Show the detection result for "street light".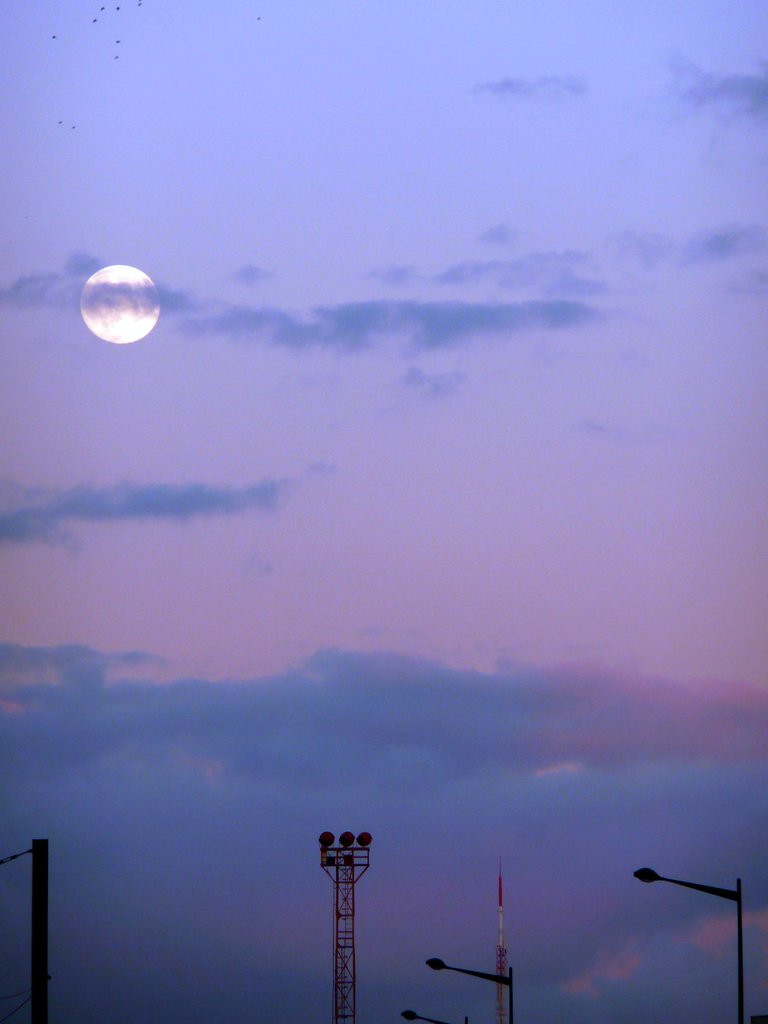
l=628, t=862, r=748, b=1023.
